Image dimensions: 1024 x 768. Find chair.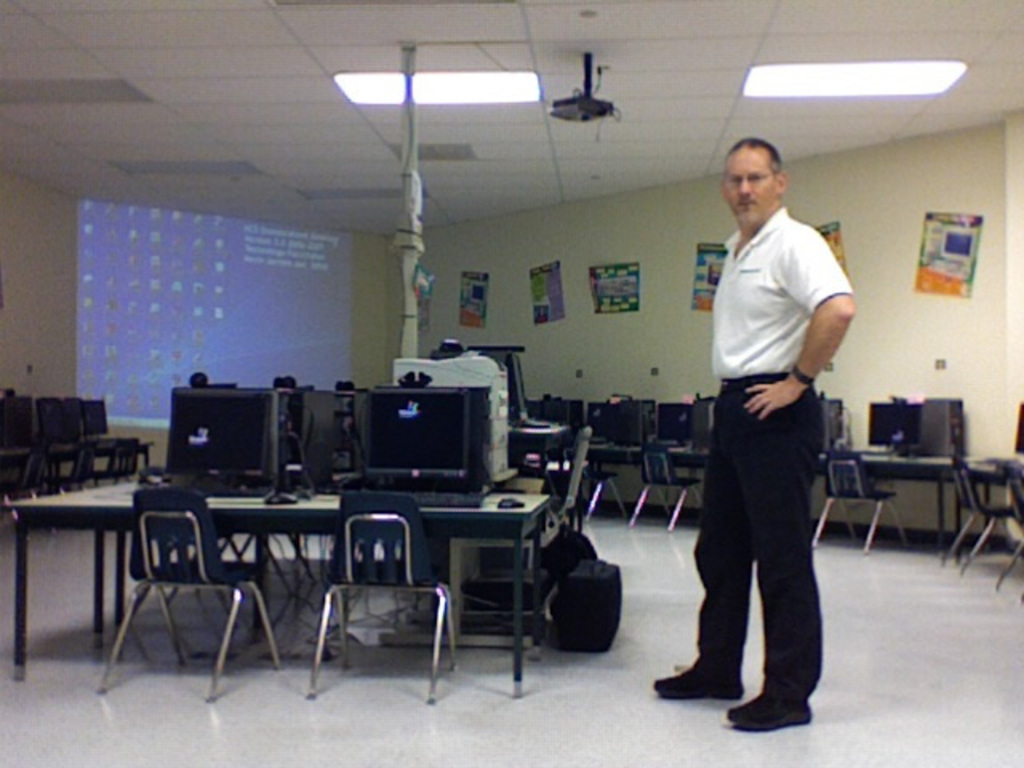
bbox(992, 477, 1022, 602).
